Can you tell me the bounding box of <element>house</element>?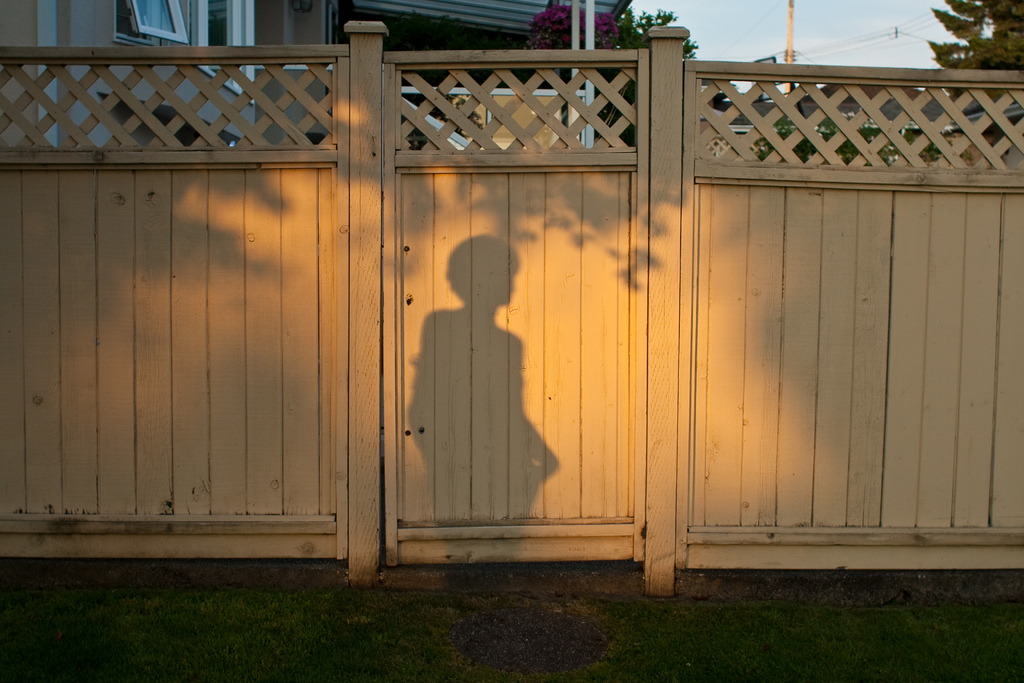
[x1=0, y1=0, x2=642, y2=147].
